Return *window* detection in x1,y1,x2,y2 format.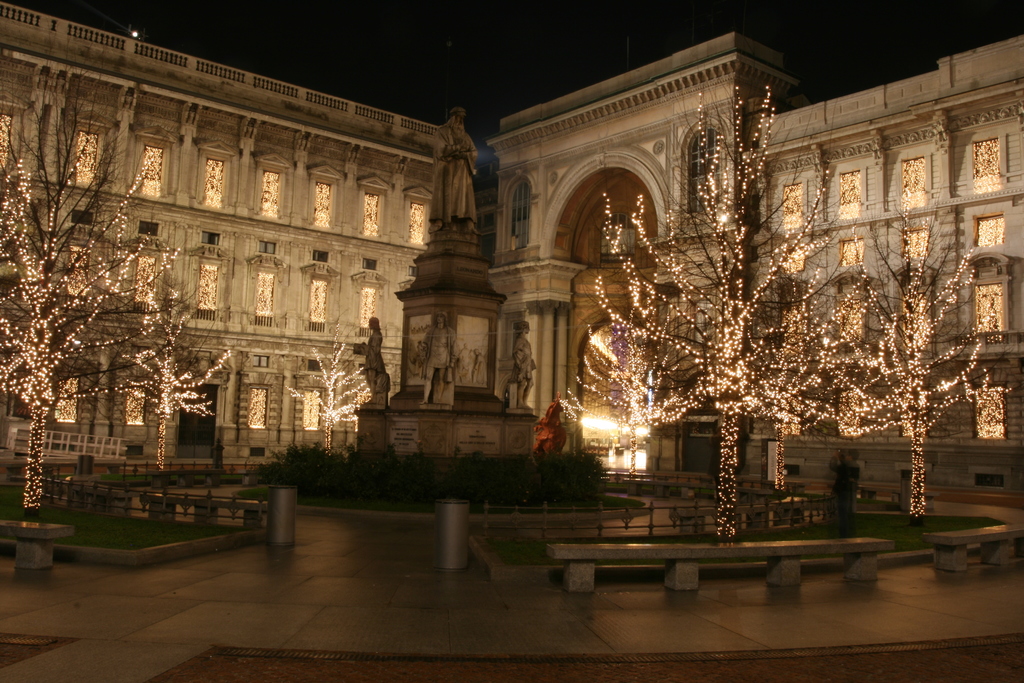
307,174,337,235.
